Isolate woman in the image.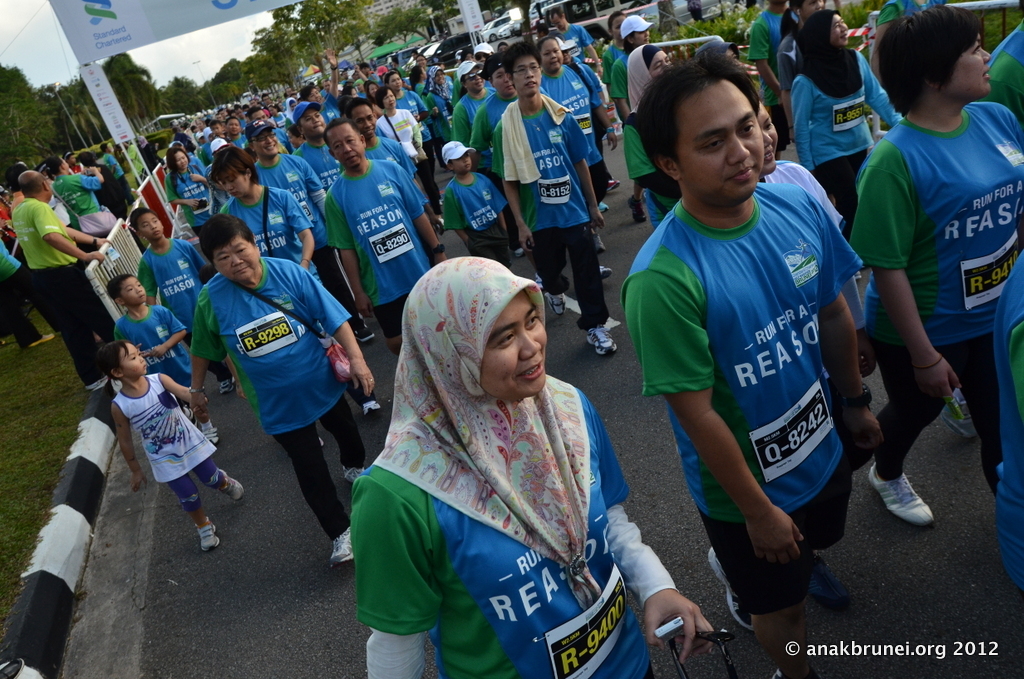
Isolated region: bbox=[452, 62, 497, 147].
